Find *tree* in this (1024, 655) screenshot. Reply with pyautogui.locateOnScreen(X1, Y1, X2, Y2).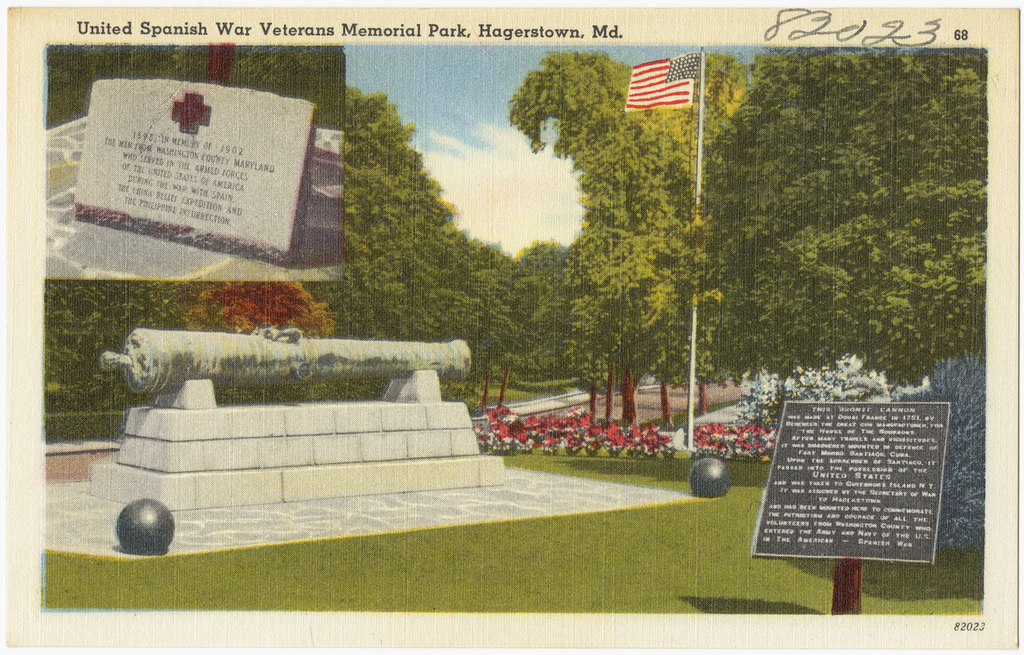
pyautogui.locateOnScreen(182, 273, 341, 343).
